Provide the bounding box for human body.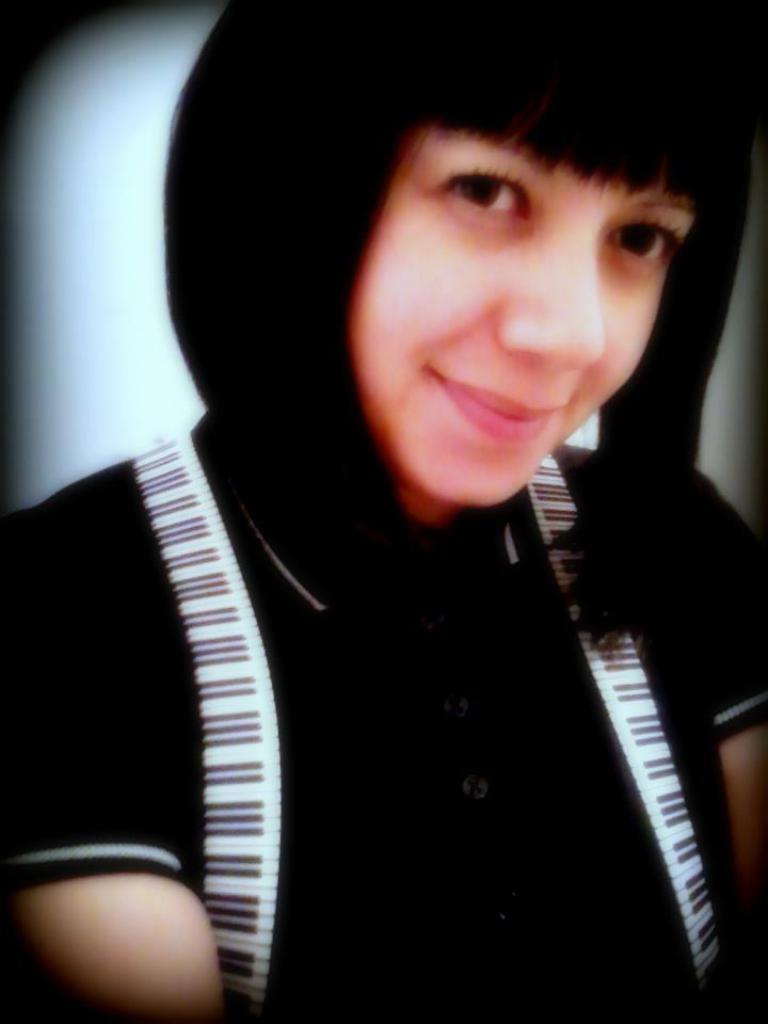
[x1=0, y1=0, x2=767, y2=1023].
